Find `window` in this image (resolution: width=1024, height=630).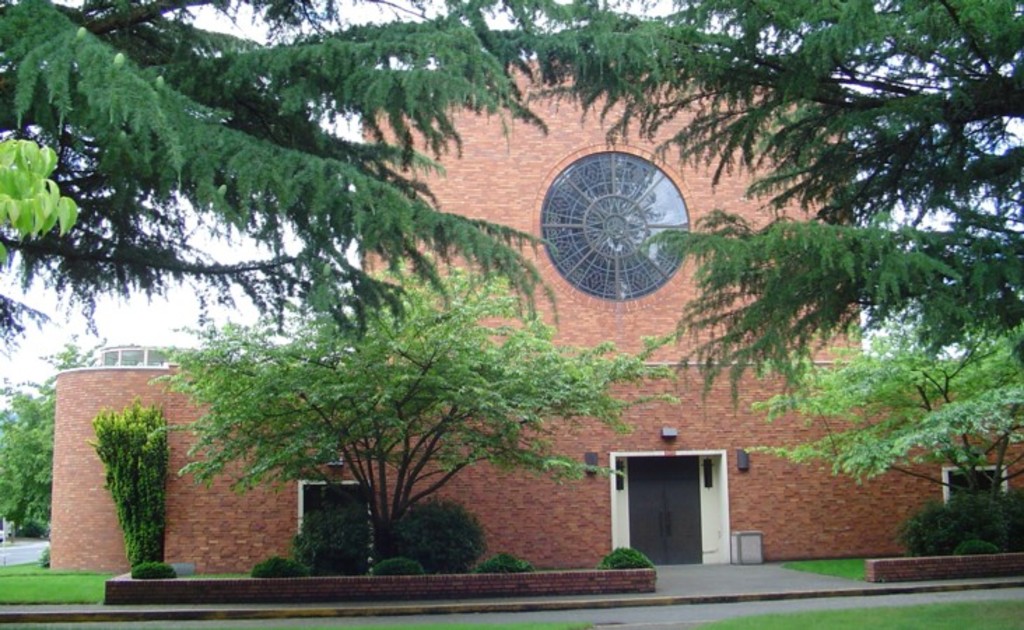
539,148,697,305.
